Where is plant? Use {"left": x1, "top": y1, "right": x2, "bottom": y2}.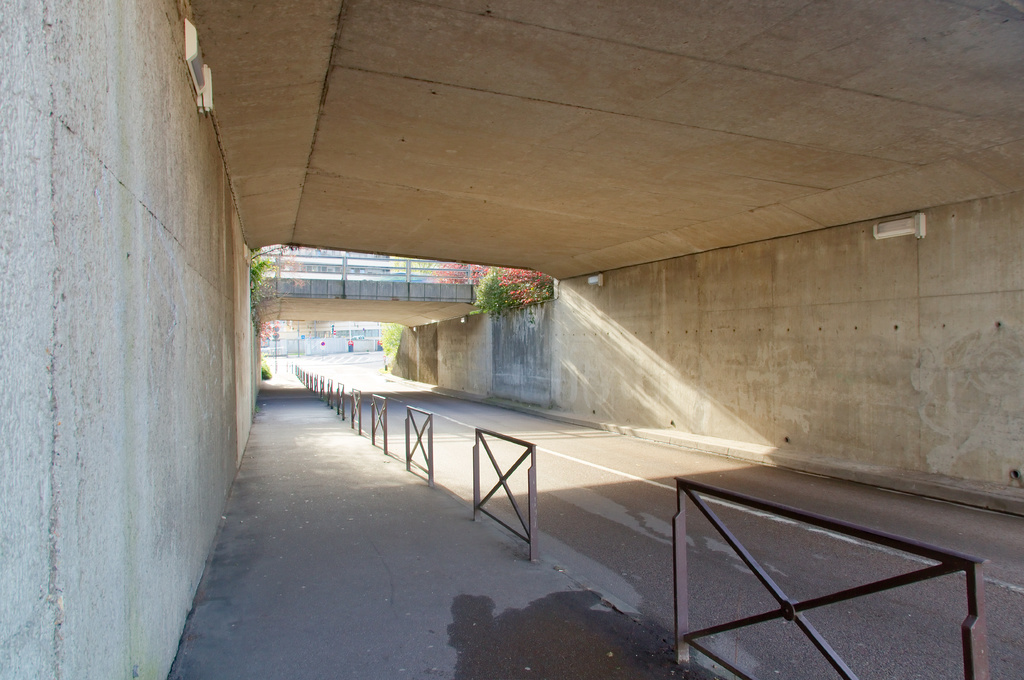
{"left": 396, "top": 251, "right": 436, "bottom": 273}.
